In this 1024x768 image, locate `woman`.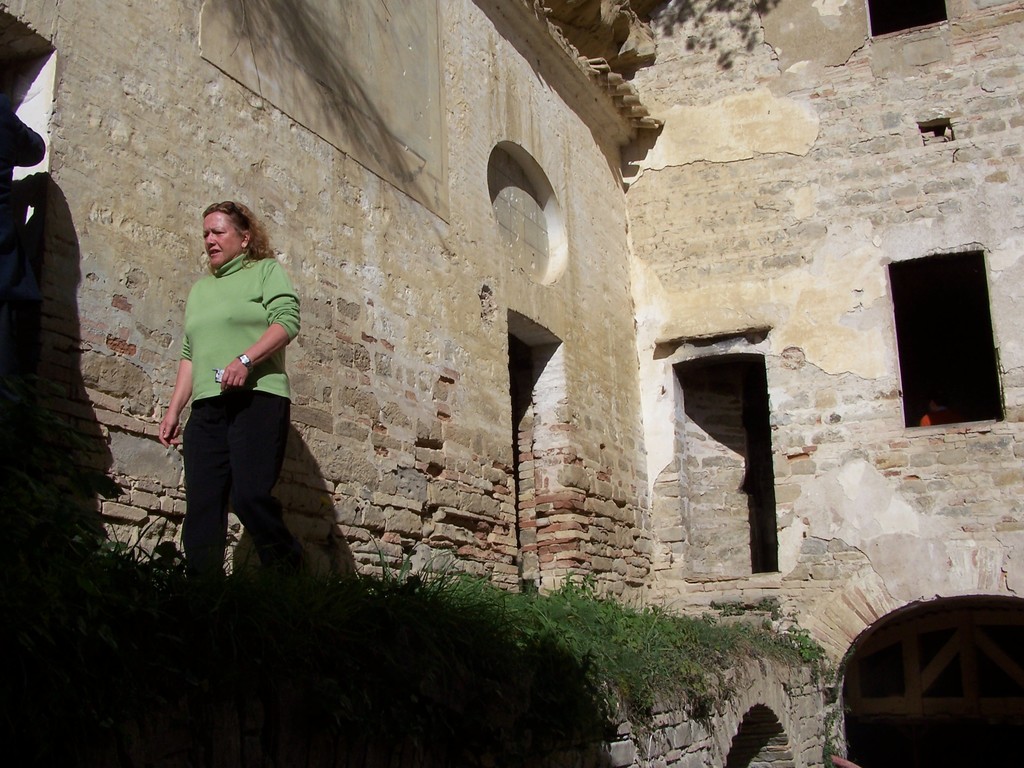
Bounding box: crop(151, 188, 318, 612).
